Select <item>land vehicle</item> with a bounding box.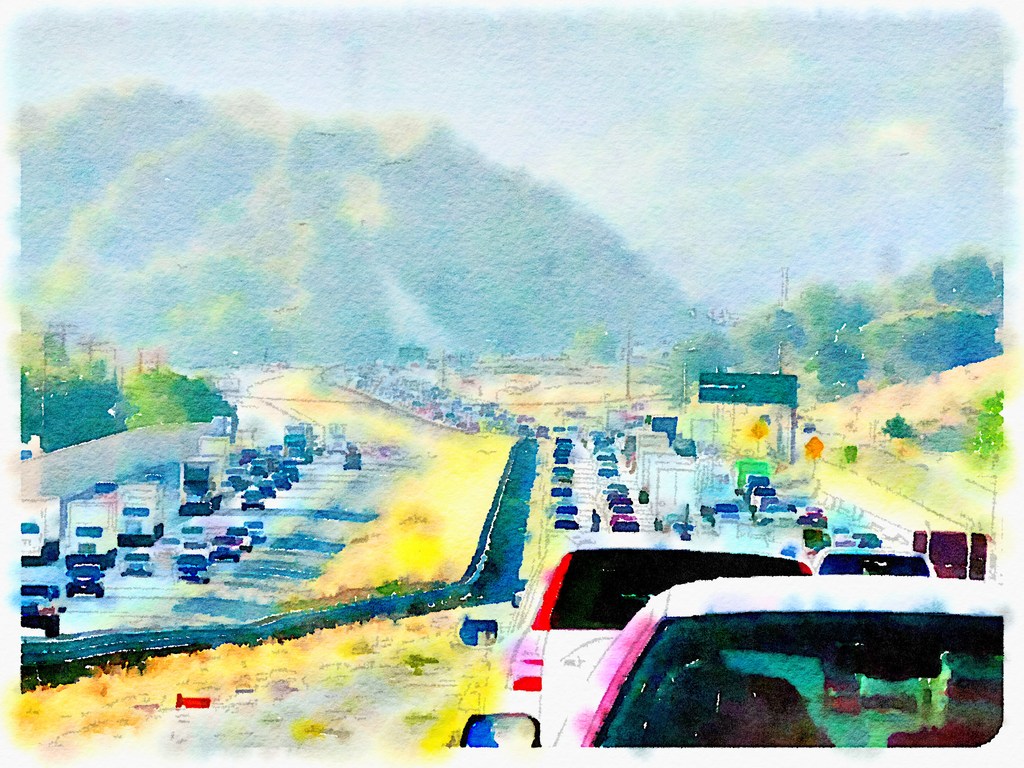
{"left": 707, "top": 500, "right": 743, "bottom": 518}.
